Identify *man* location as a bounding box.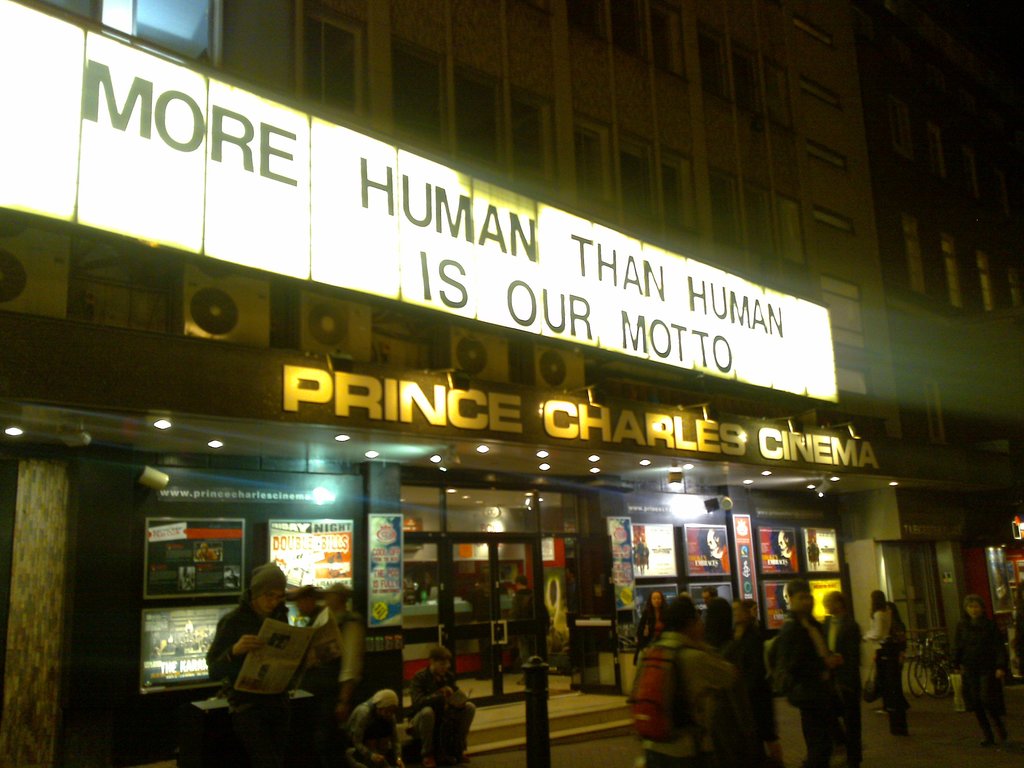
crop(625, 598, 737, 767).
